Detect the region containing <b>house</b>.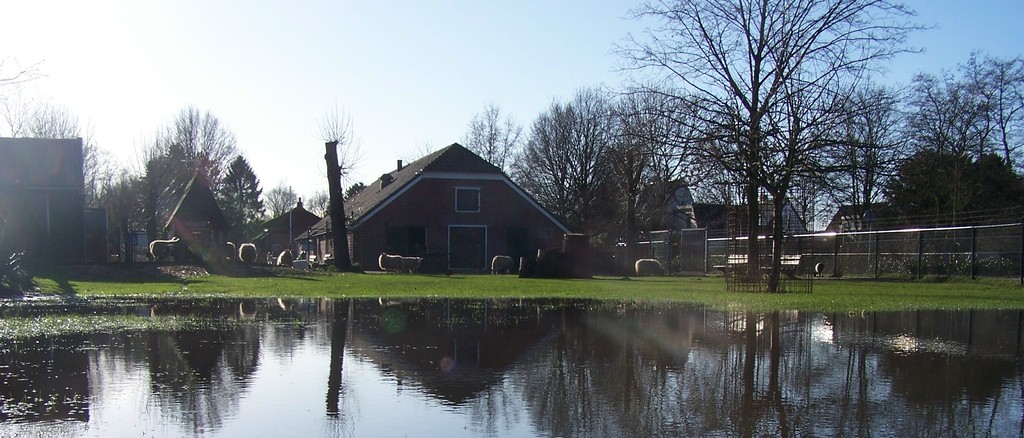
box=[149, 161, 239, 275].
